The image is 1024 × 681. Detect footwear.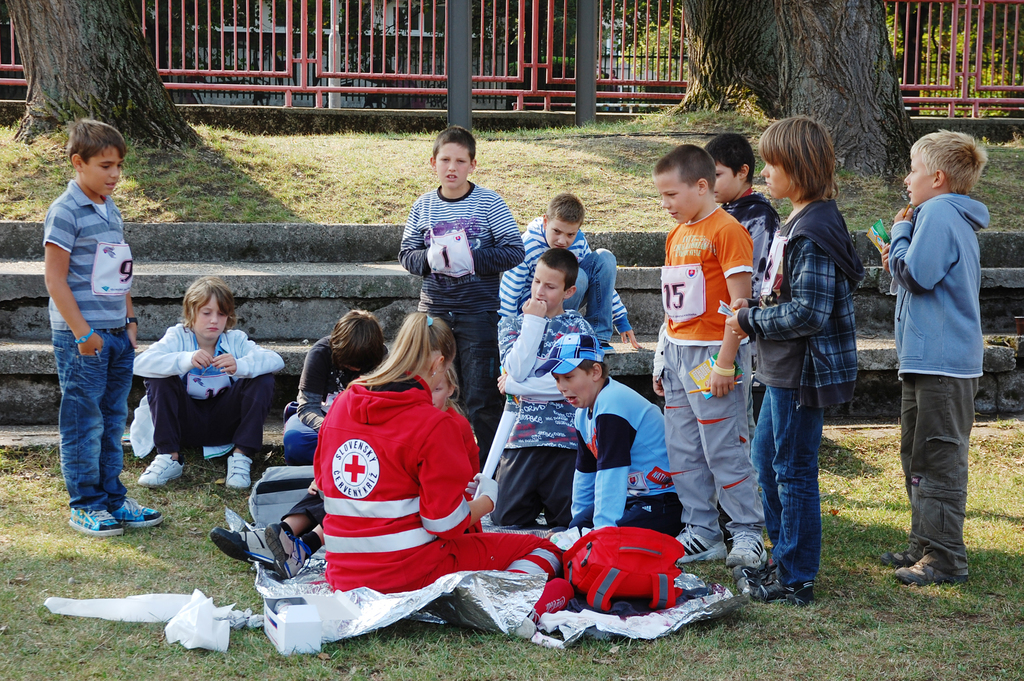
Detection: crop(65, 492, 150, 546).
